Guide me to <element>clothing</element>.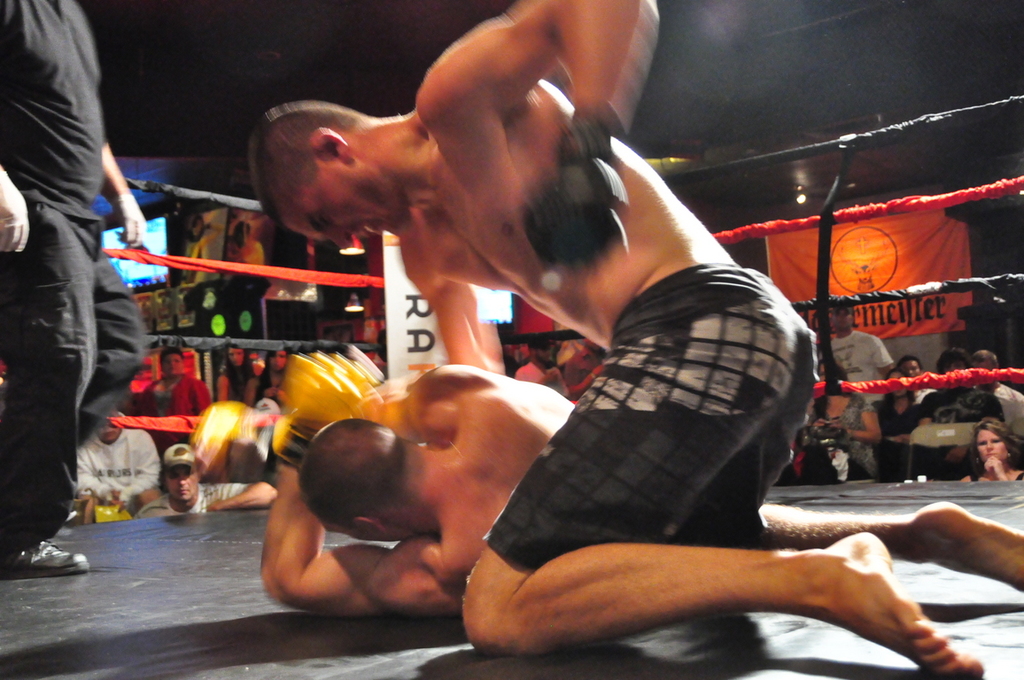
Guidance: box(813, 385, 875, 482).
